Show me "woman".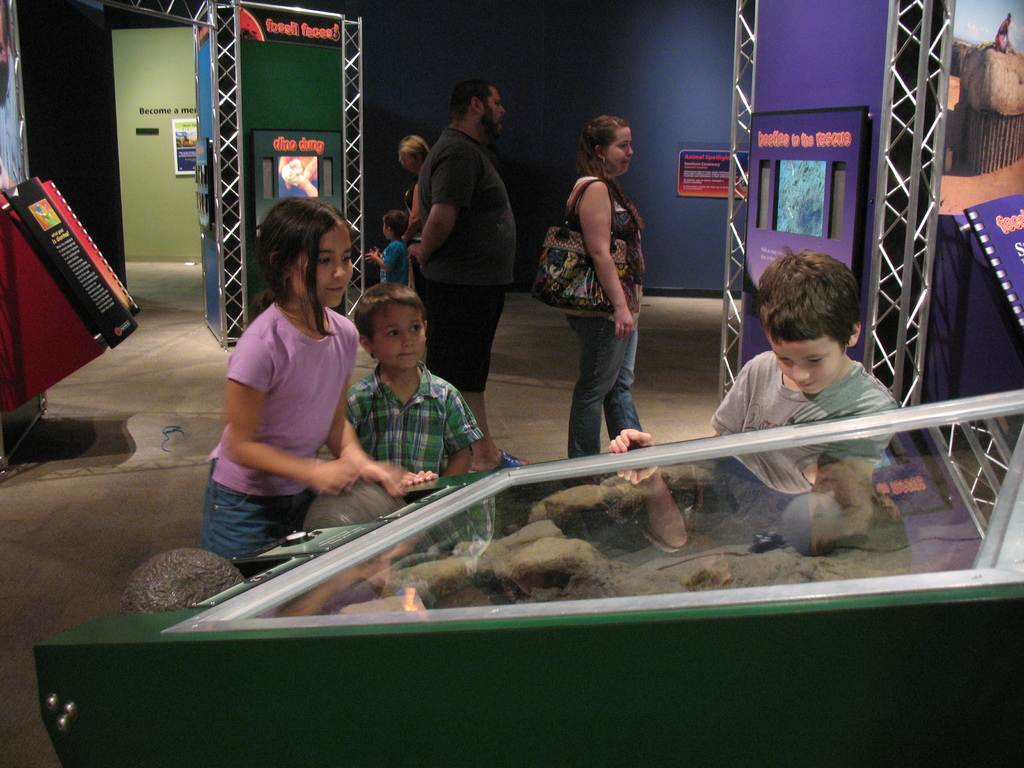
"woman" is here: locate(560, 111, 646, 462).
